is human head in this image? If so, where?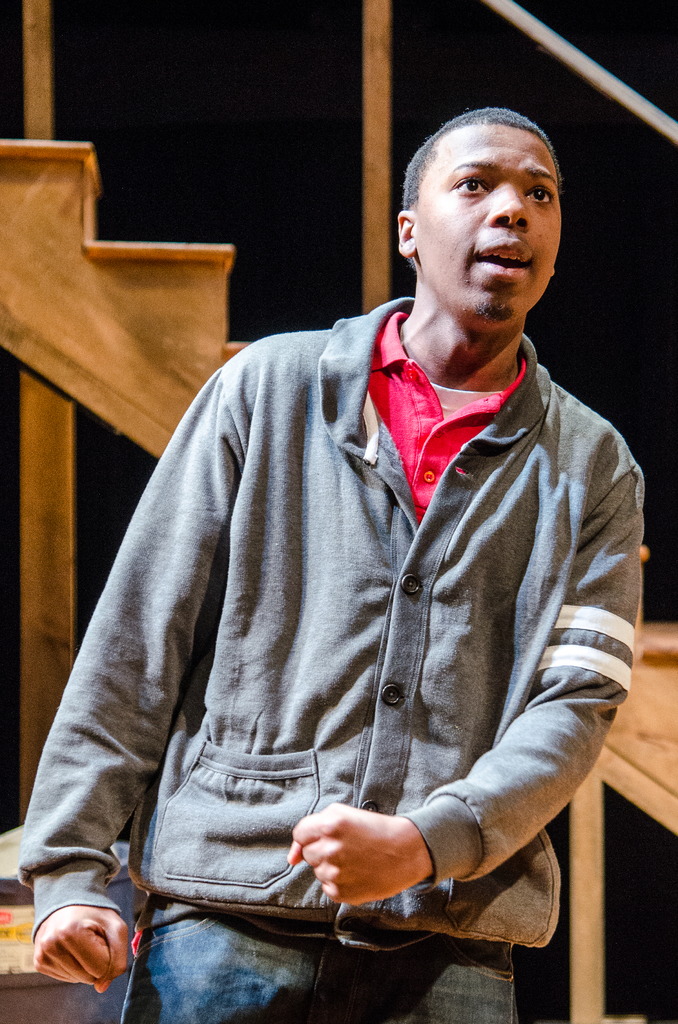
Yes, at 396/99/574/310.
